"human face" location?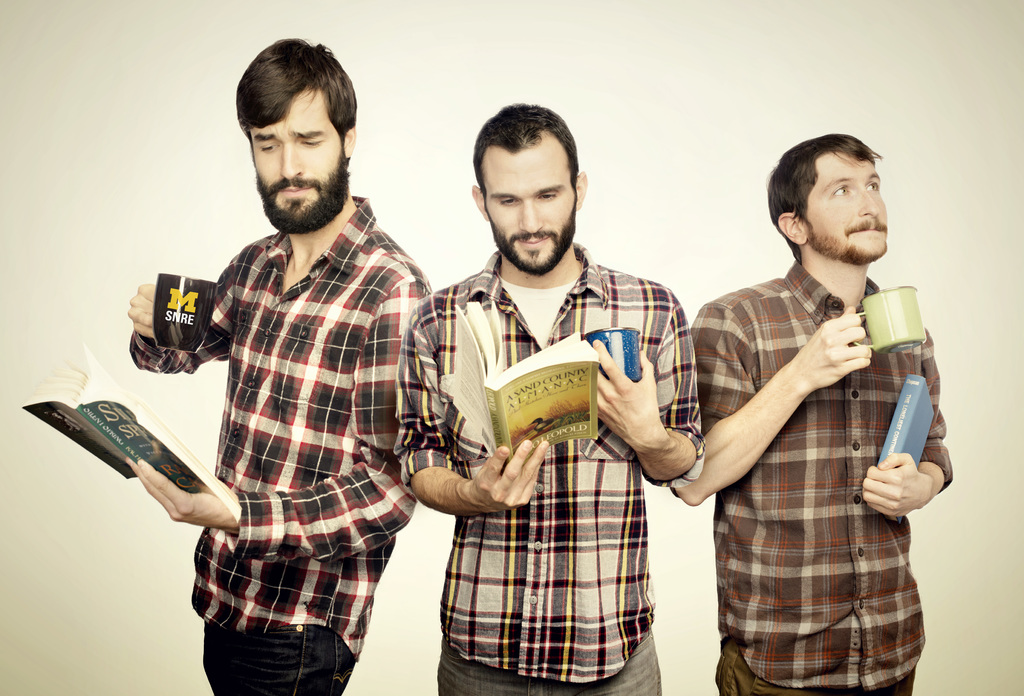
pyautogui.locateOnScreen(813, 156, 885, 251)
